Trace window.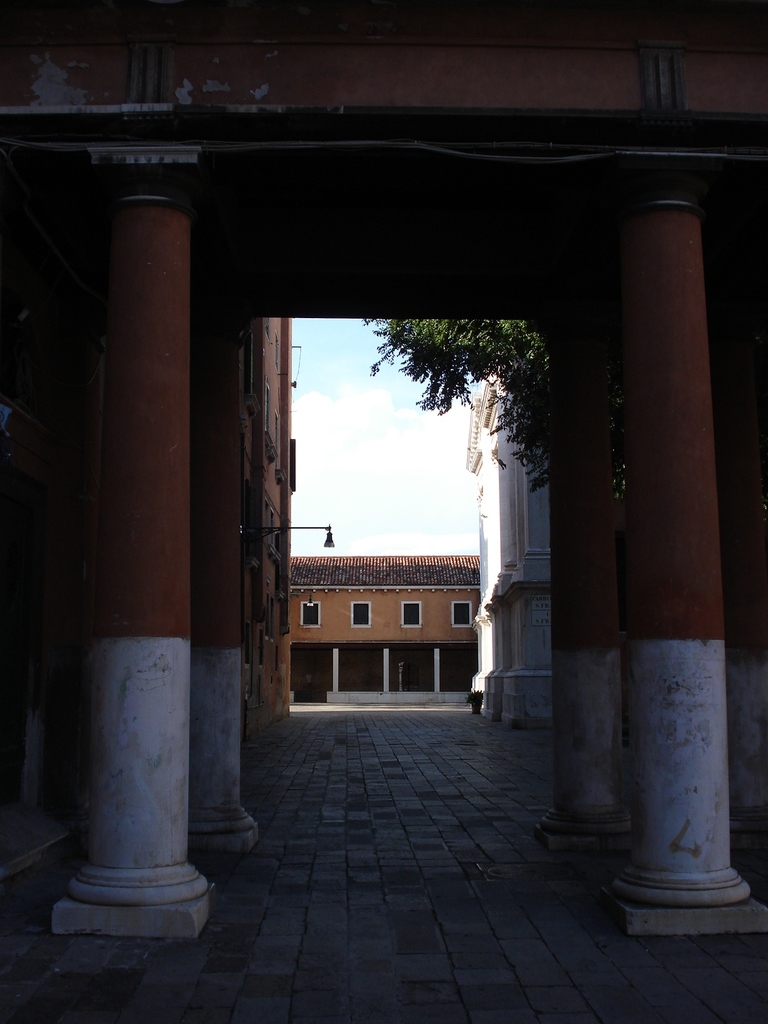
Traced to [left=452, top=603, right=474, bottom=631].
